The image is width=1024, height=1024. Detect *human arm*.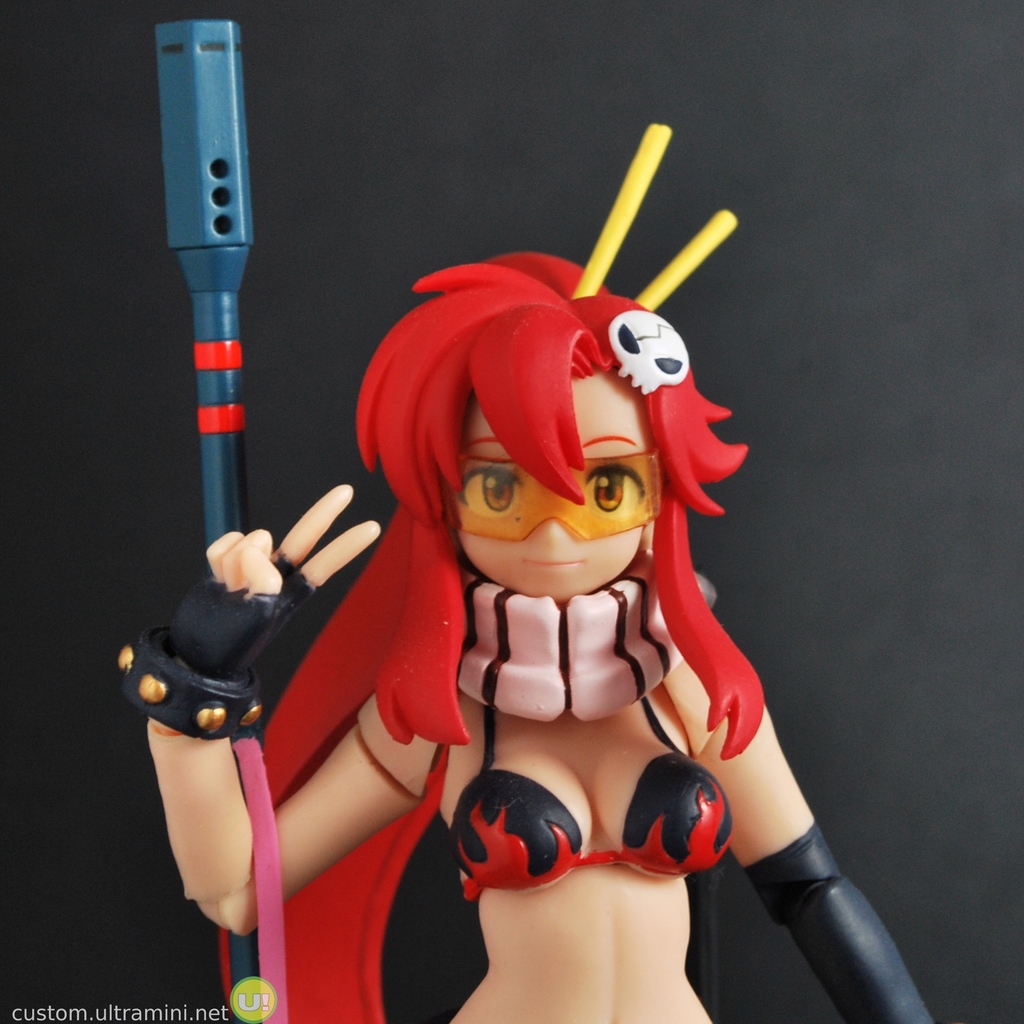
Detection: 146/488/394/973.
